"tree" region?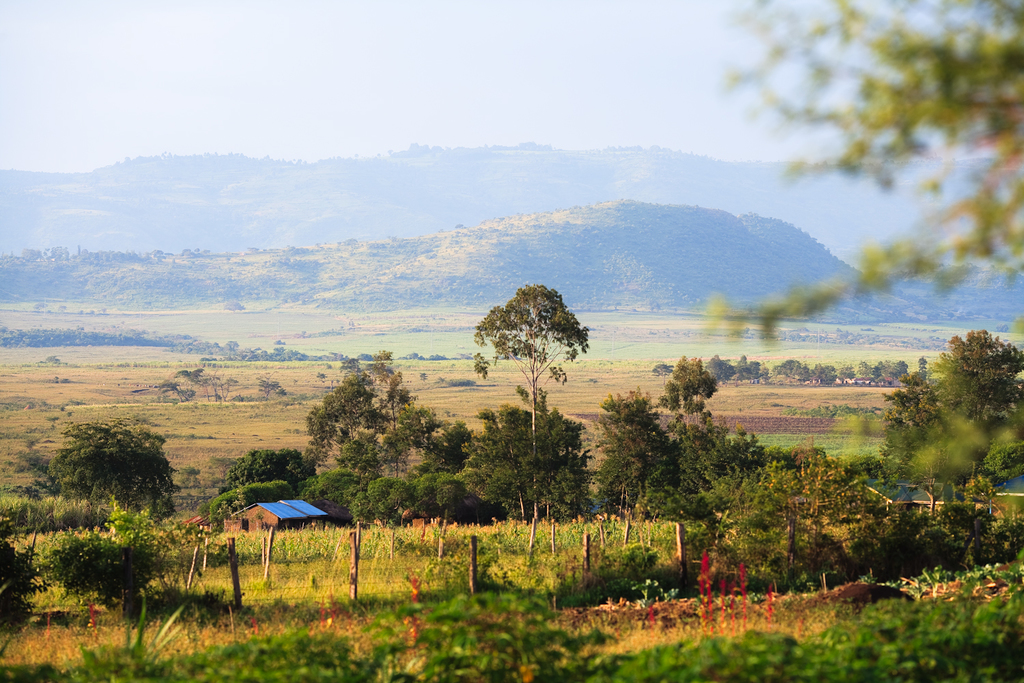
(x1=590, y1=387, x2=683, y2=528)
